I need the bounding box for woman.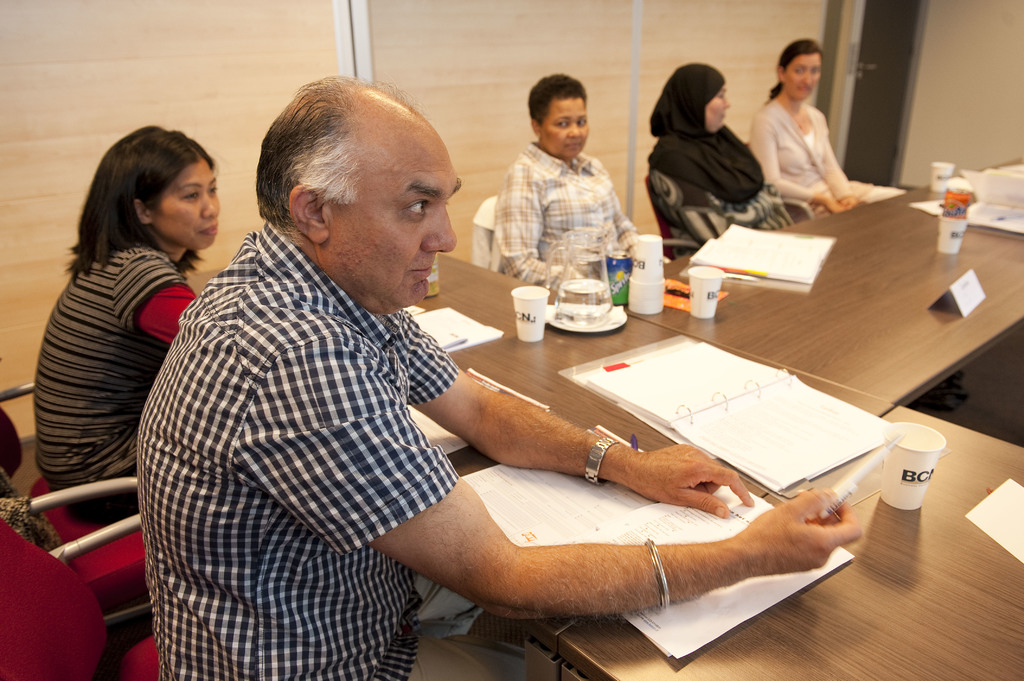
Here it is: {"x1": 36, "y1": 125, "x2": 220, "y2": 525}.
